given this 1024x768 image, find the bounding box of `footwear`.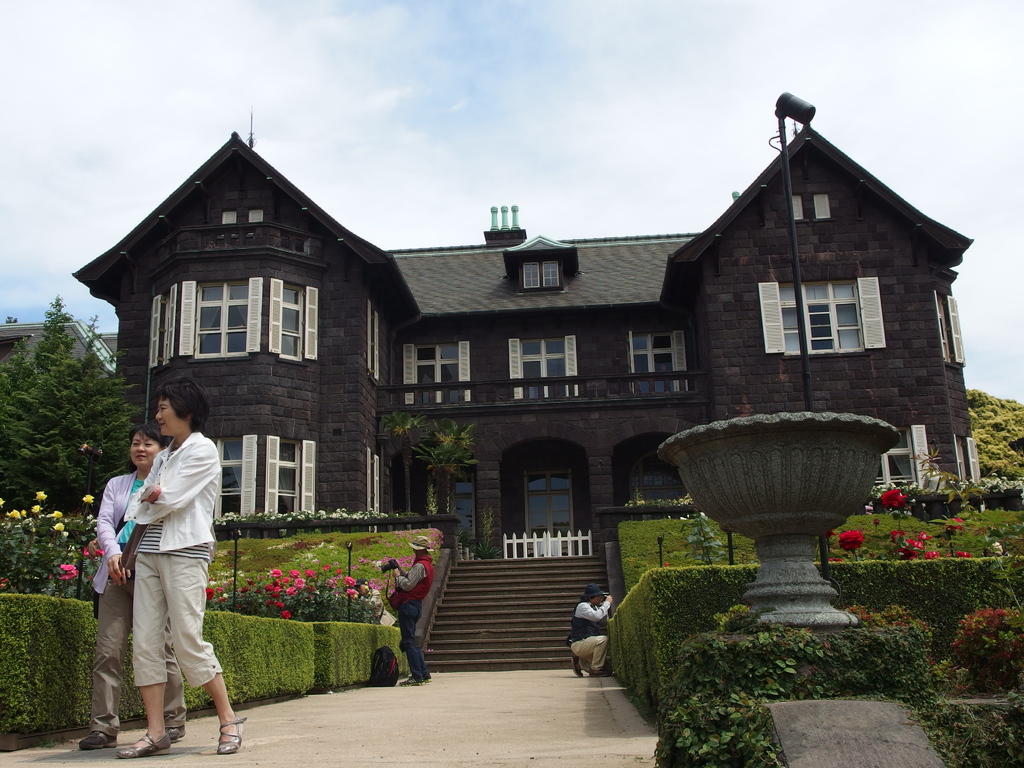
<region>114, 728, 173, 757</region>.
